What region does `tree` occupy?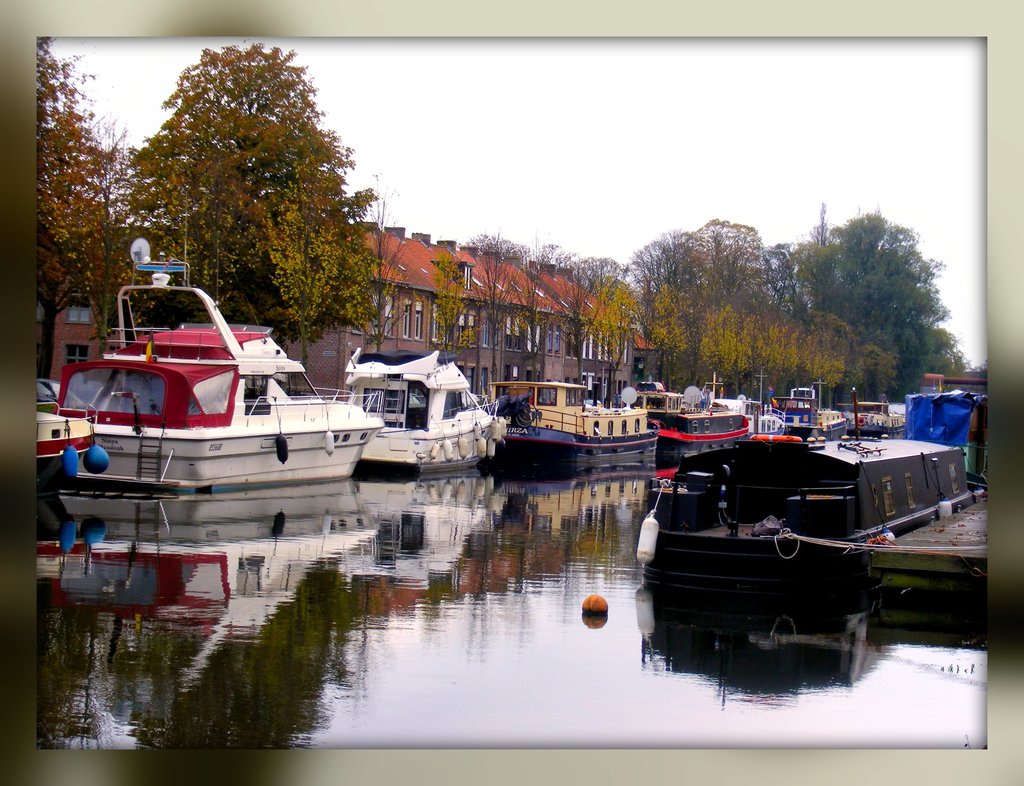
<region>77, 126, 160, 349</region>.
